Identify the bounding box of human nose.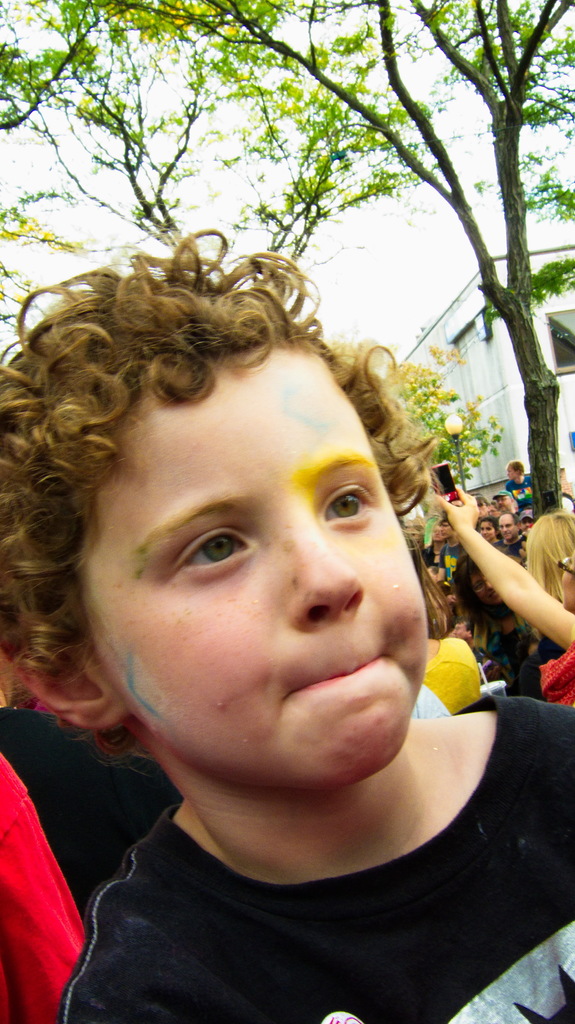
{"x1": 486, "y1": 580, "x2": 491, "y2": 591}.
